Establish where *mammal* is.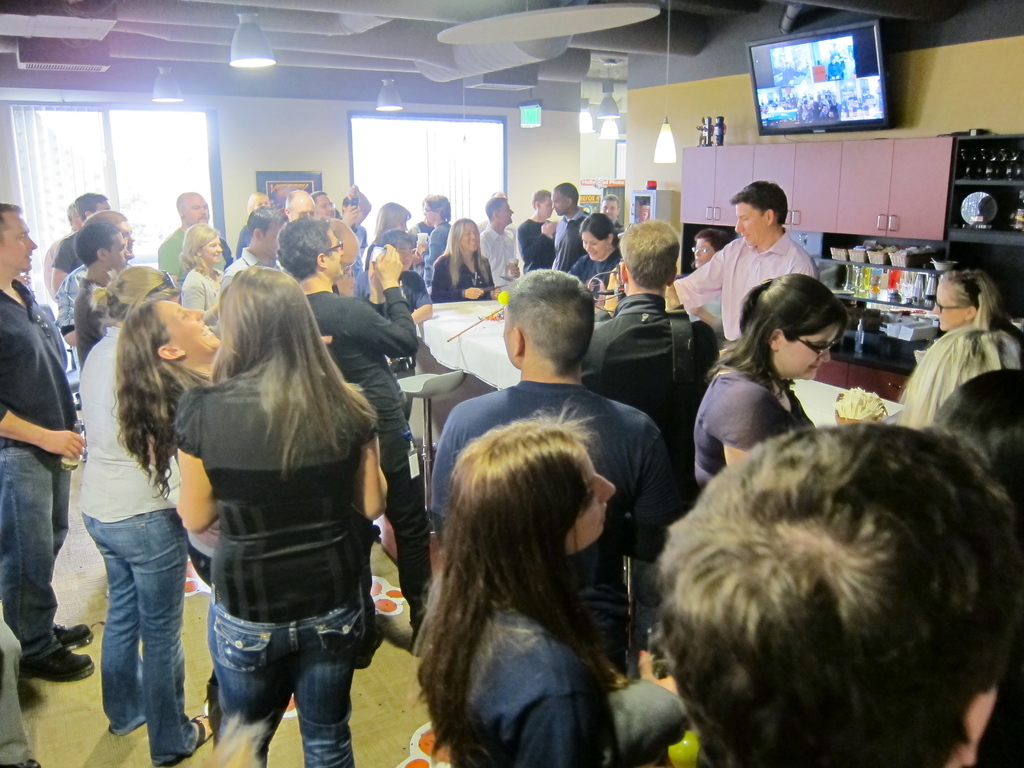
Established at (left=314, top=191, right=358, bottom=269).
